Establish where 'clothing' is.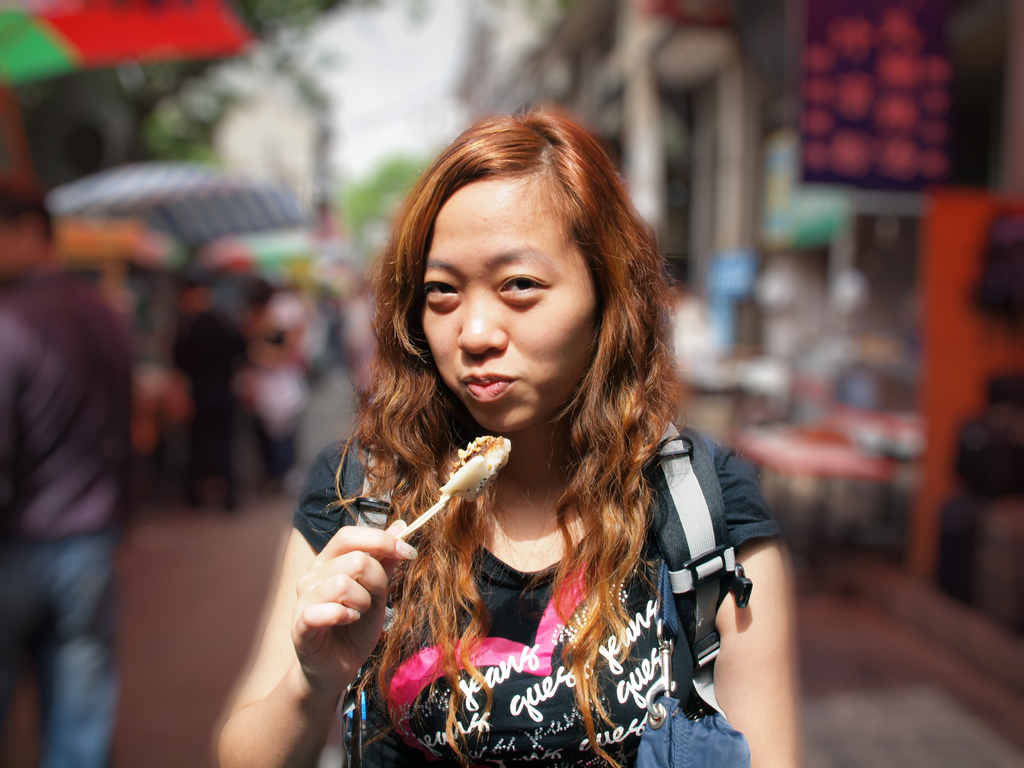
Established at (236, 314, 302, 495).
